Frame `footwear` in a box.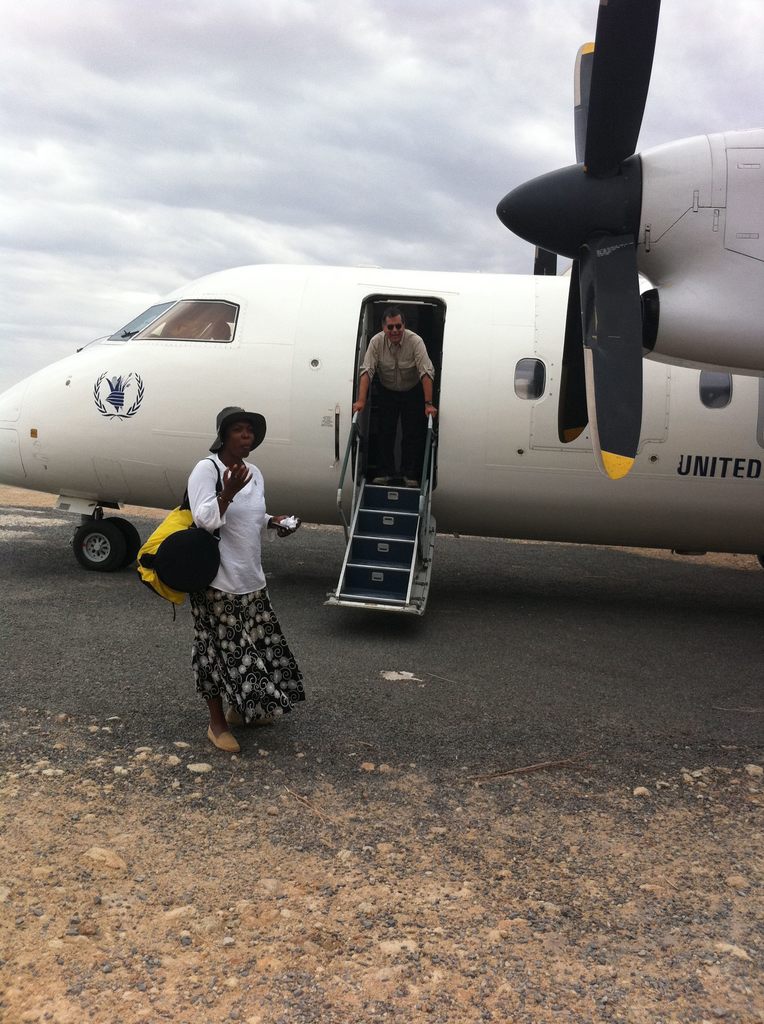
<bbox>401, 478, 420, 488</bbox>.
